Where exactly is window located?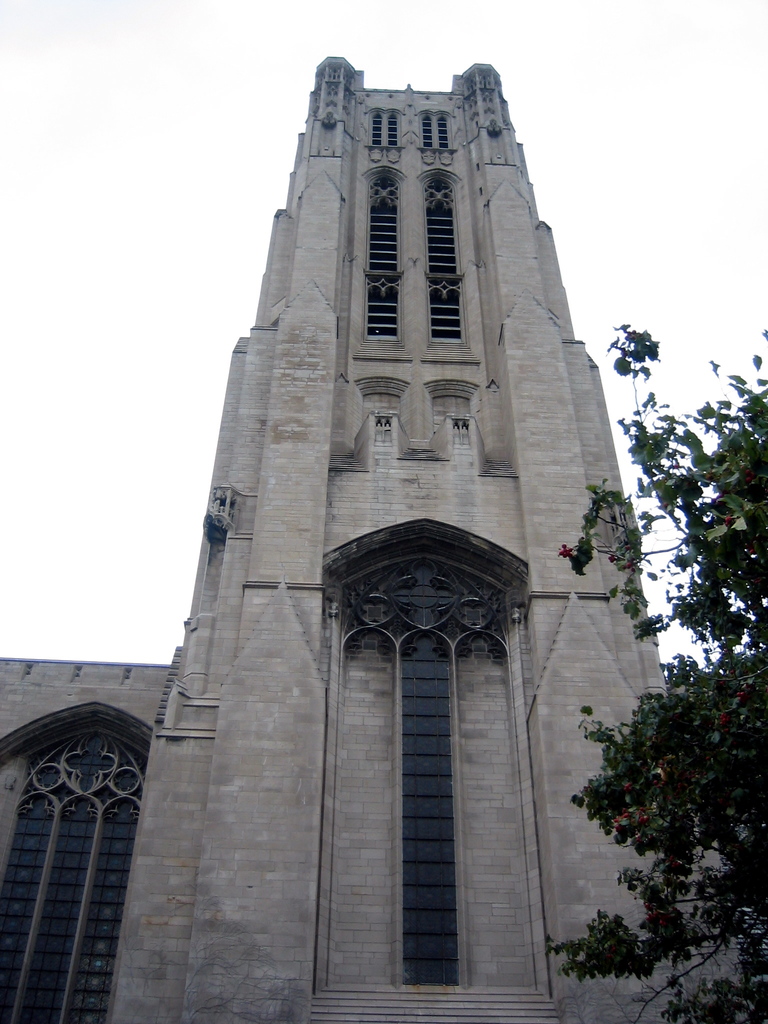
Its bounding box is {"x1": 437, "y1": 167, "x2": 474, "y2": 344}.
